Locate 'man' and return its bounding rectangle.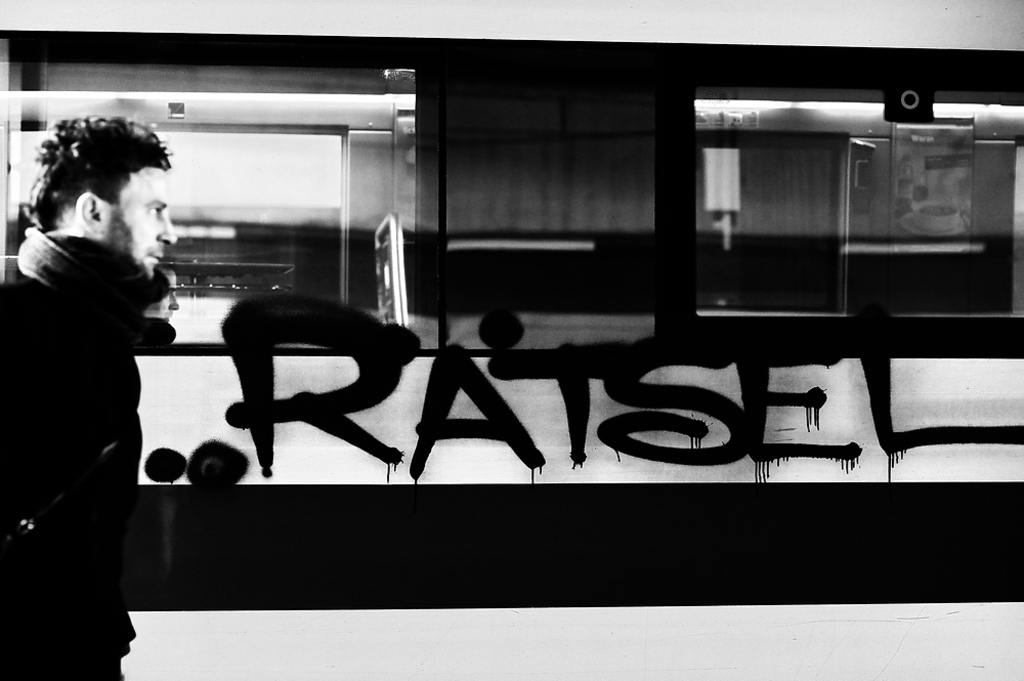
{"x1": 4, "y1": 121, "x2": 203, "y2": 616}.
